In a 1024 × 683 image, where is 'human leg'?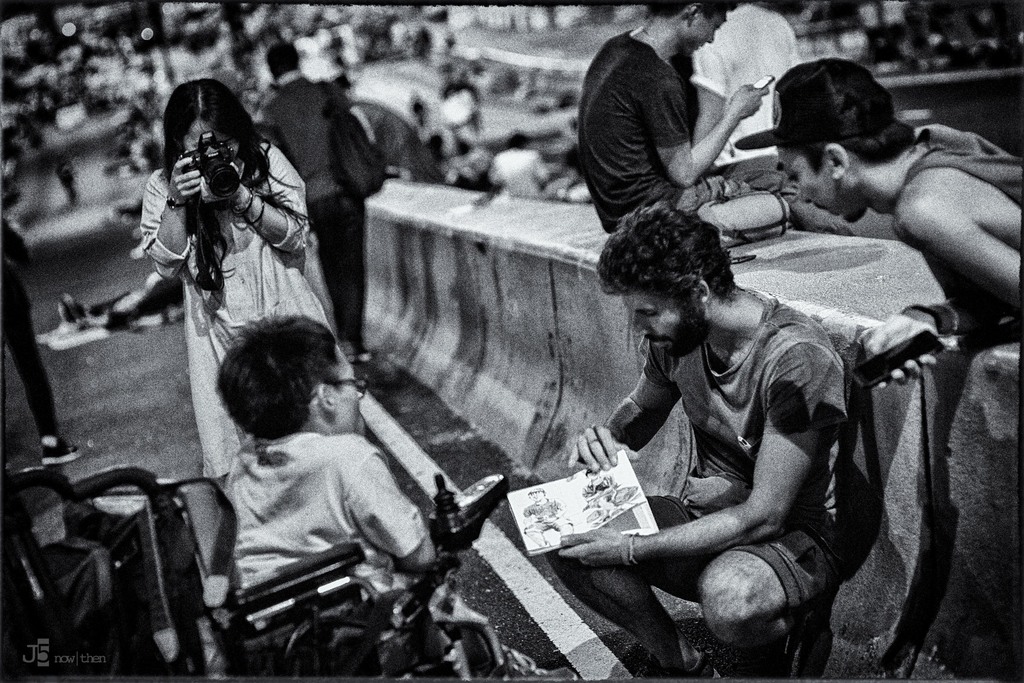
bbox(693, 529, 850, 682).
